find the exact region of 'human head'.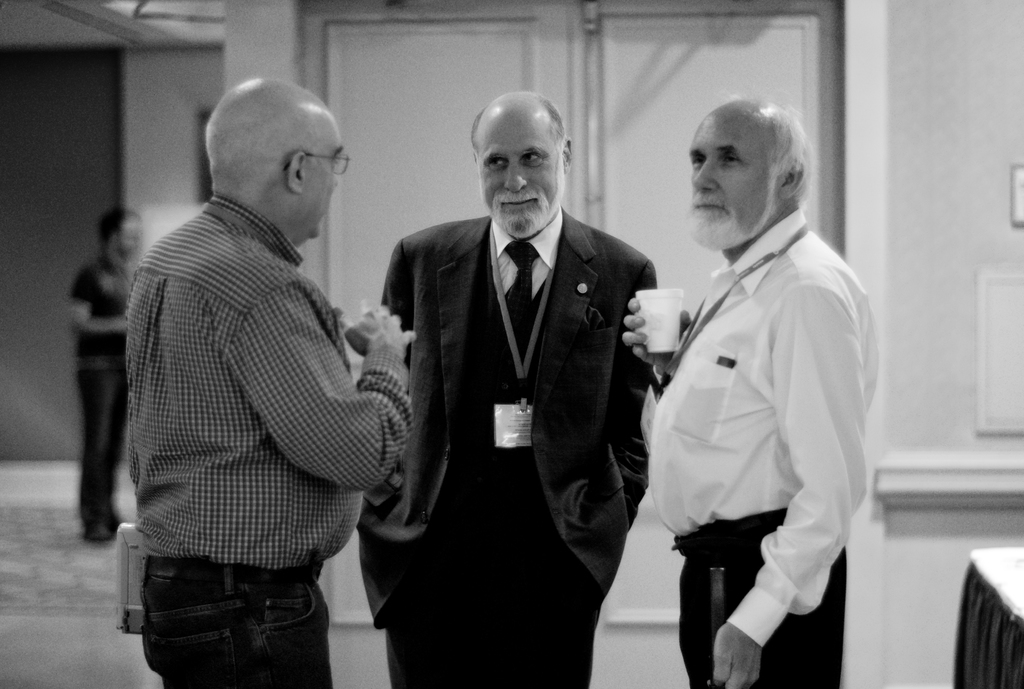
Exact region: [x1=467, y1=91, x2=575, y2=238].
